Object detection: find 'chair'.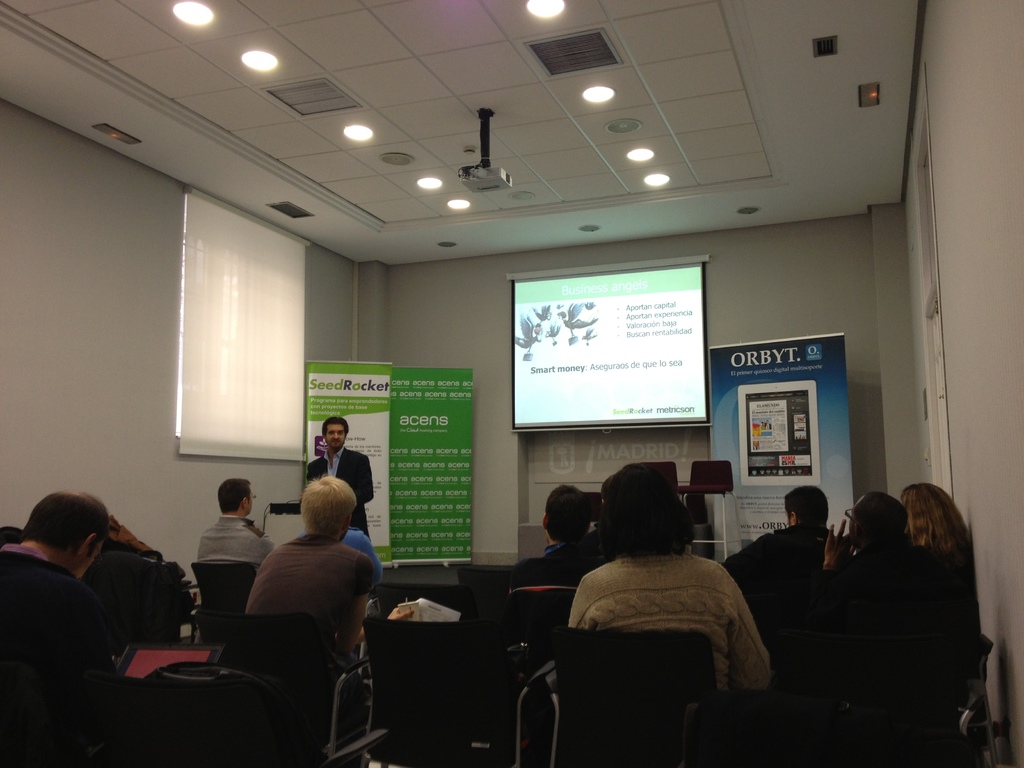
bbox(459, 565, 511, 628).
